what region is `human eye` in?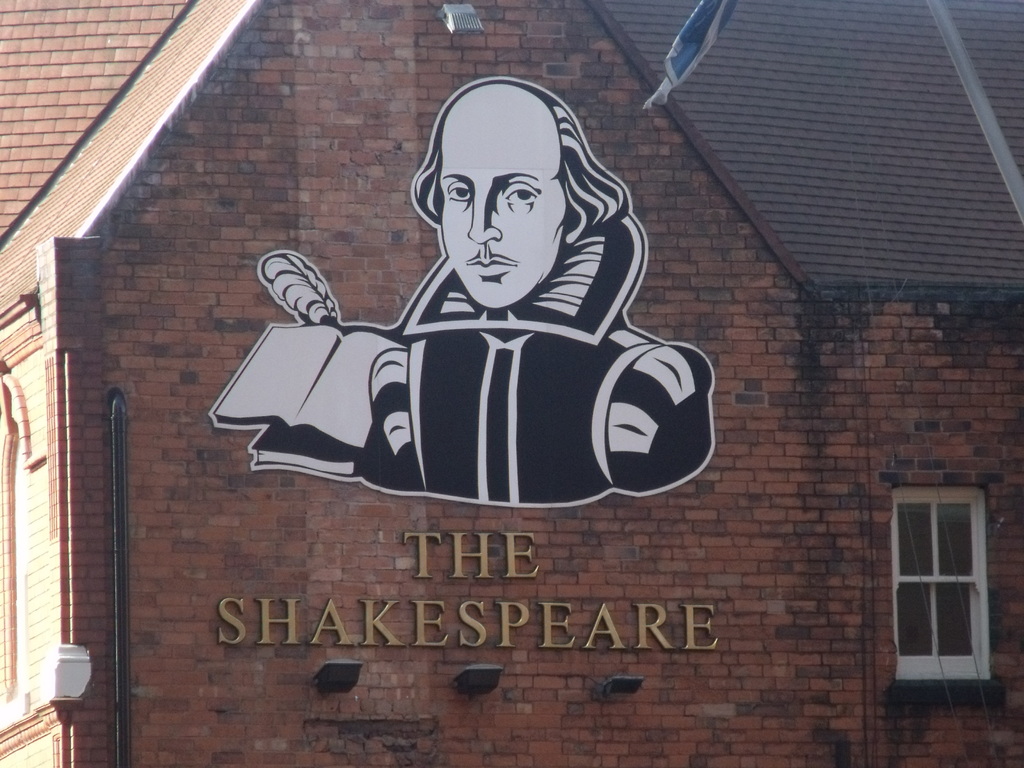
detection(501, 184, 541, 204).
